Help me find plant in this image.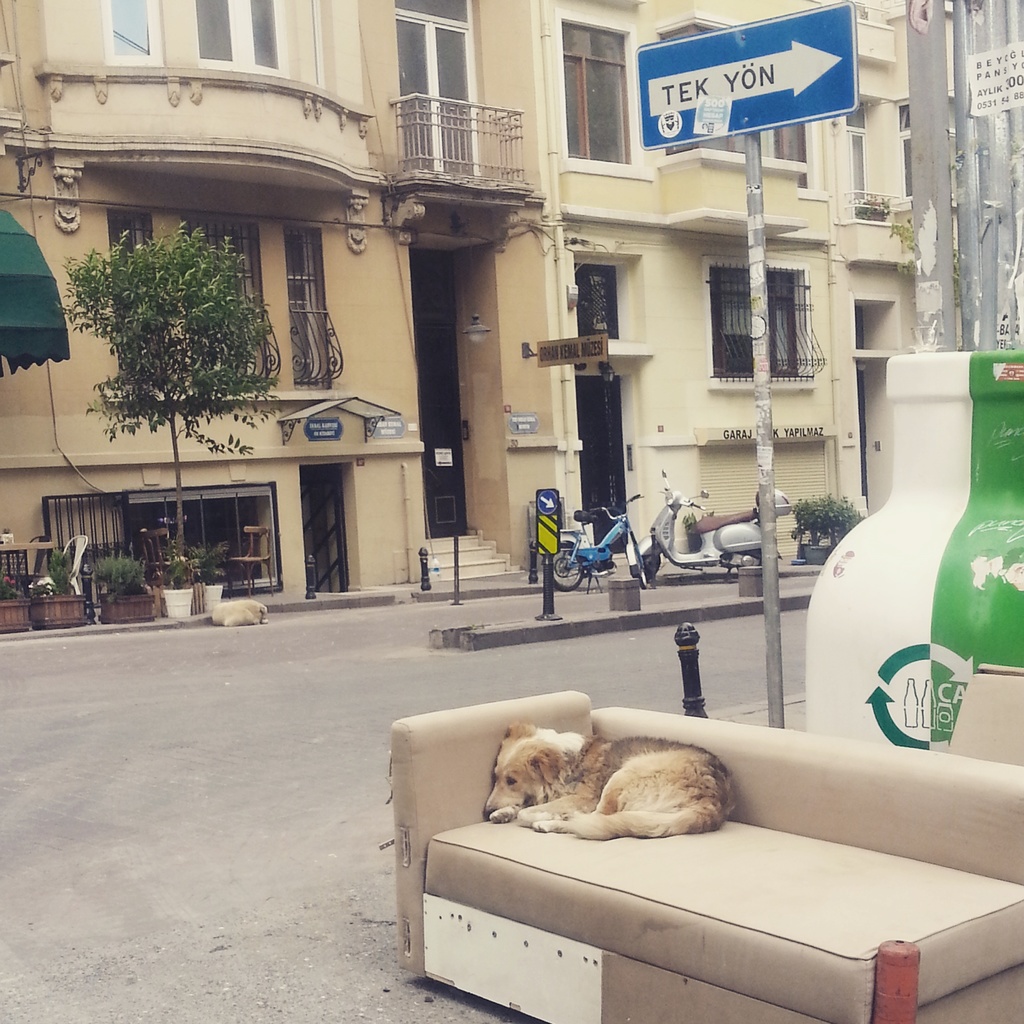
Found it: detection(35, 550, 74, 594).
